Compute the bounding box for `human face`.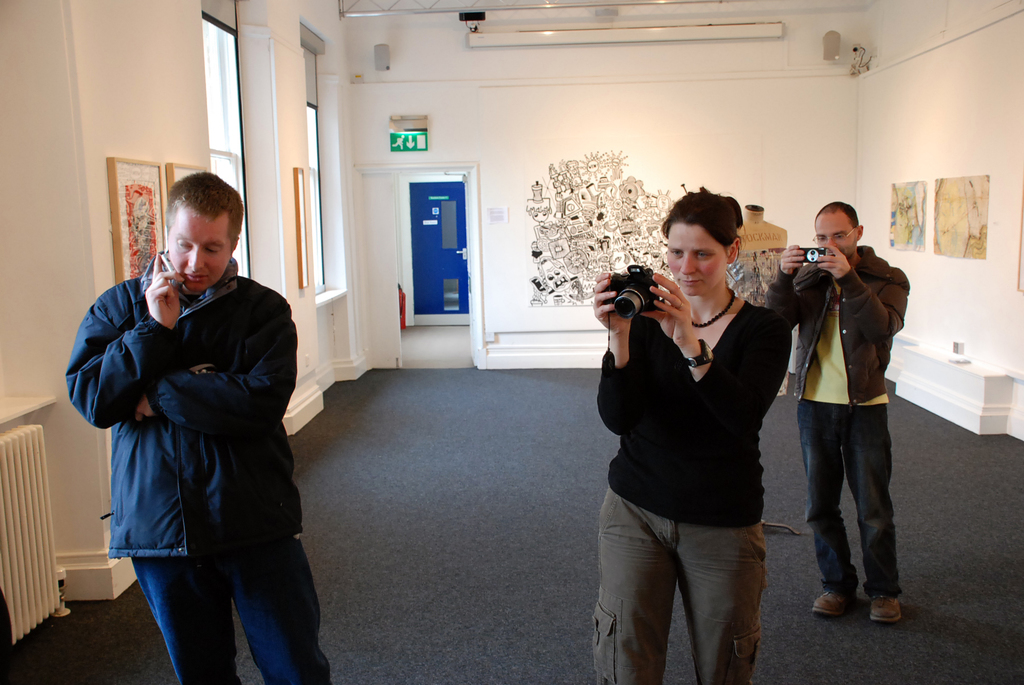
crop(664, 216, 731, 297).
